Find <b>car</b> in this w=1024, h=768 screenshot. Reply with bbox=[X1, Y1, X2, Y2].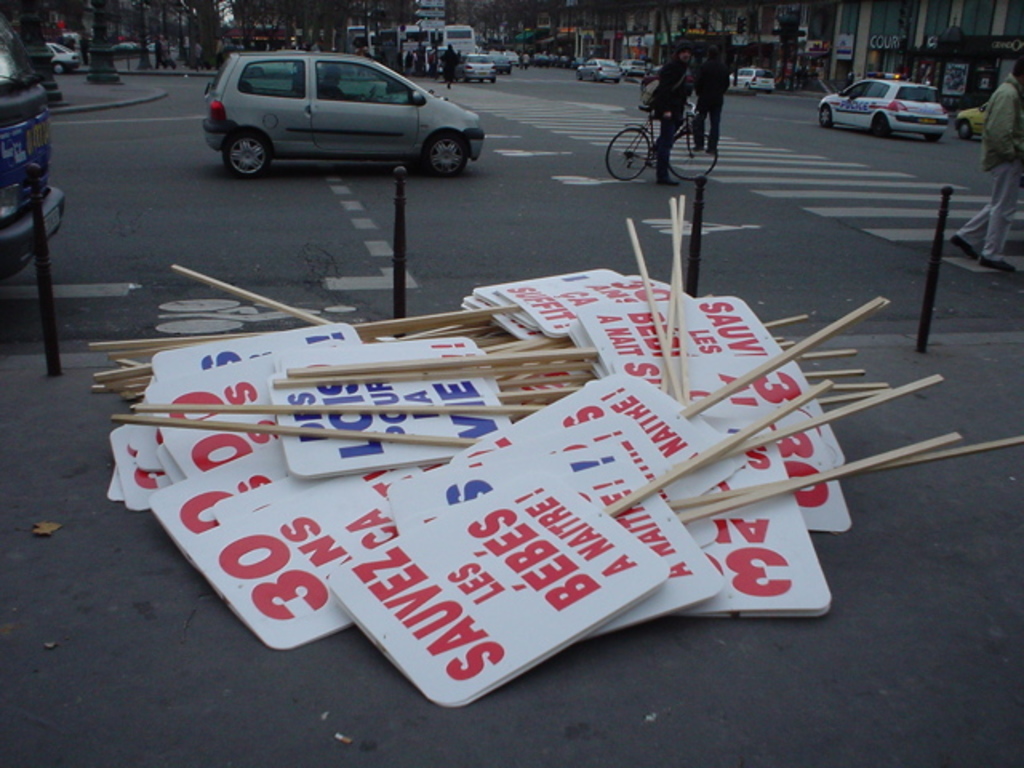
bbox=[813, 67, 950, 150].
